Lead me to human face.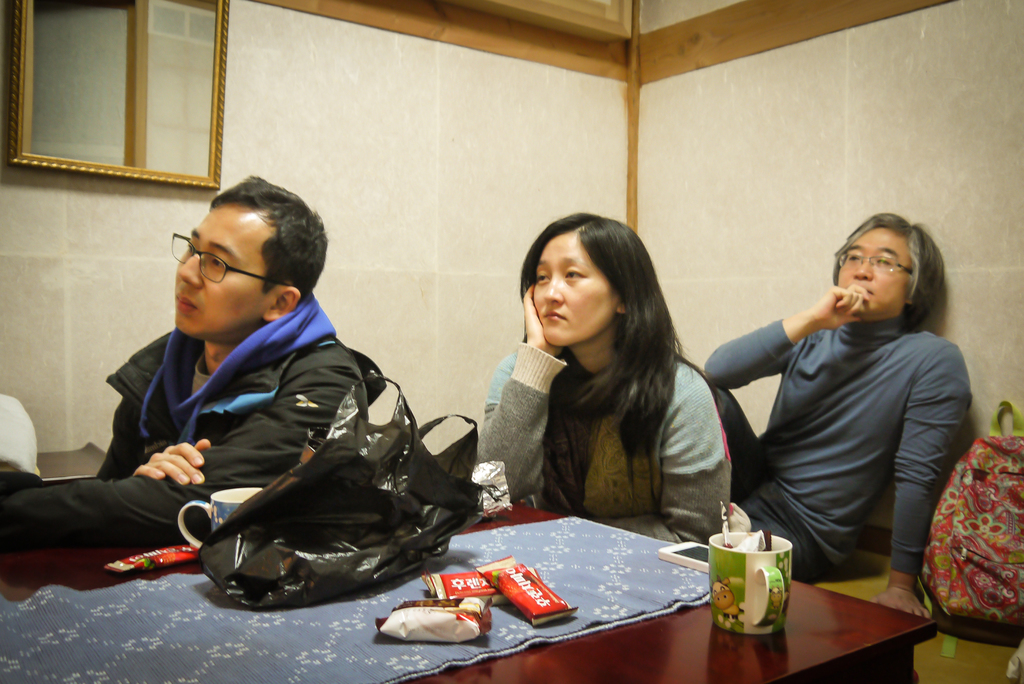
Lead to 838 227 914 311.
